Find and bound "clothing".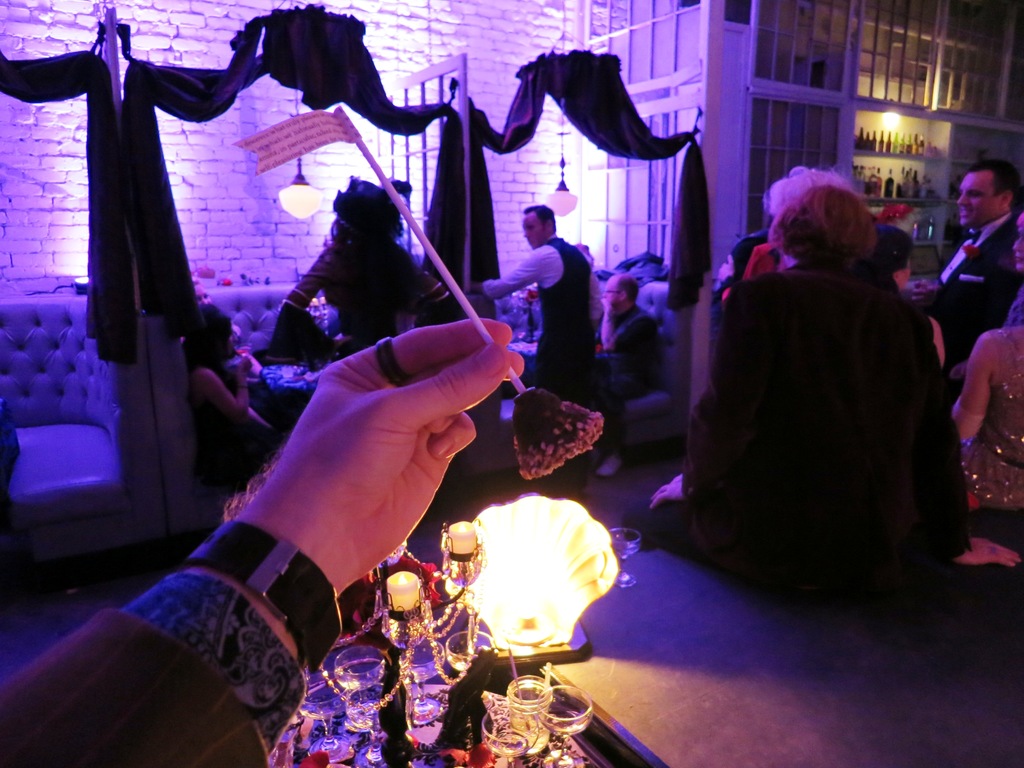
Bound: 483 233 605 415.
